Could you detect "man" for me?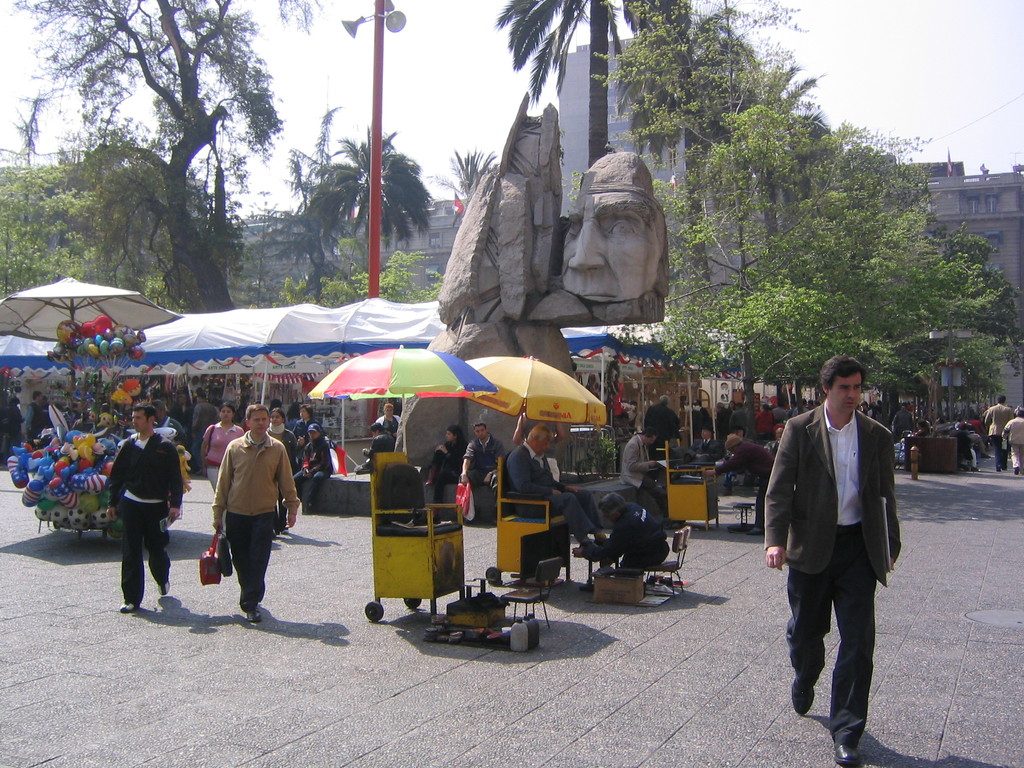
Detection result: <box>182,390,225,472</box>.
